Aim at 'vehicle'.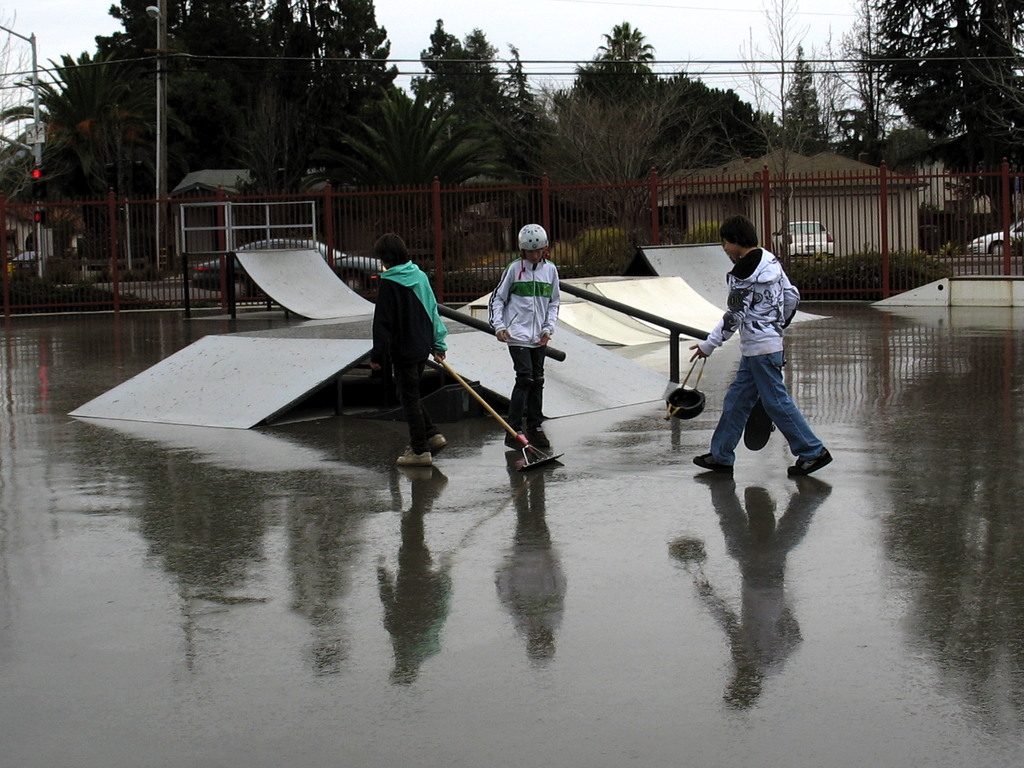
Aimed at <box>770,220,836,261</box>.
